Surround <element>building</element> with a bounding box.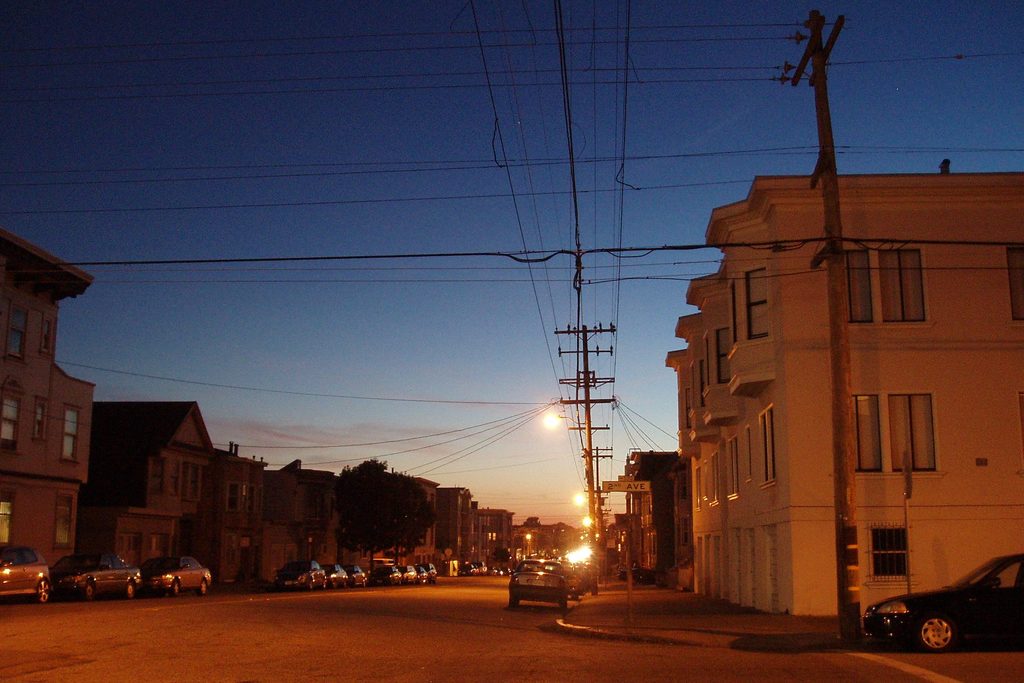
{"left": 665, "top": 159, "right": 1023, "bottom": 614}.
